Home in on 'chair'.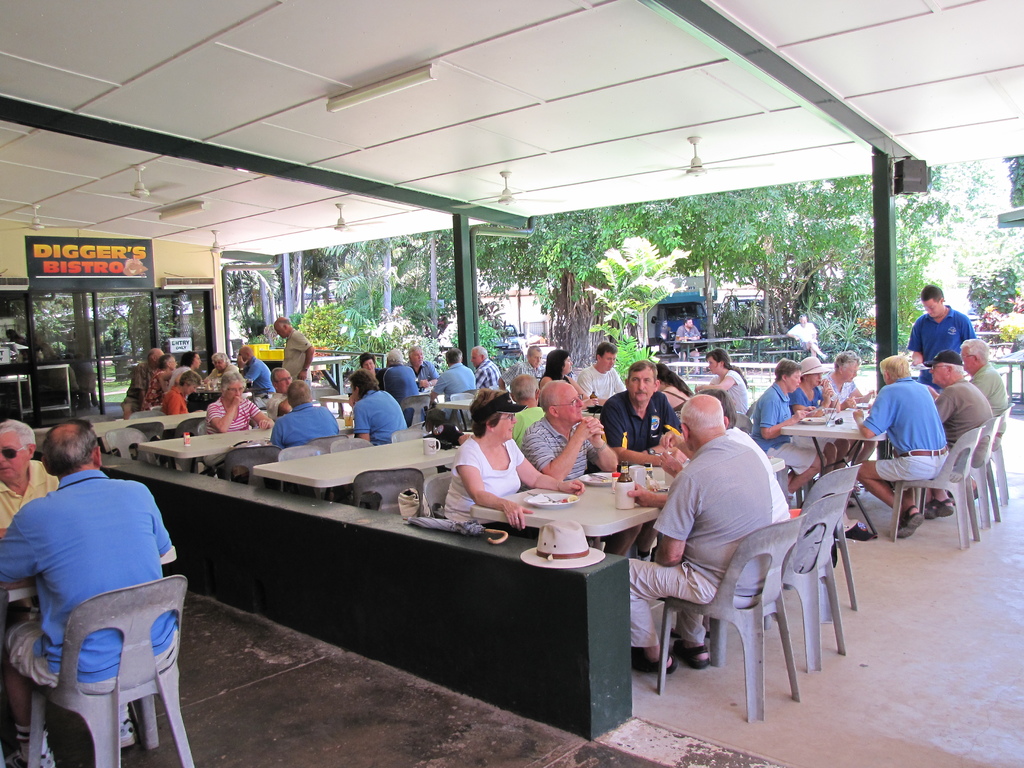
Homed in at x1=388 y1=422 x2=434 y2=445.
